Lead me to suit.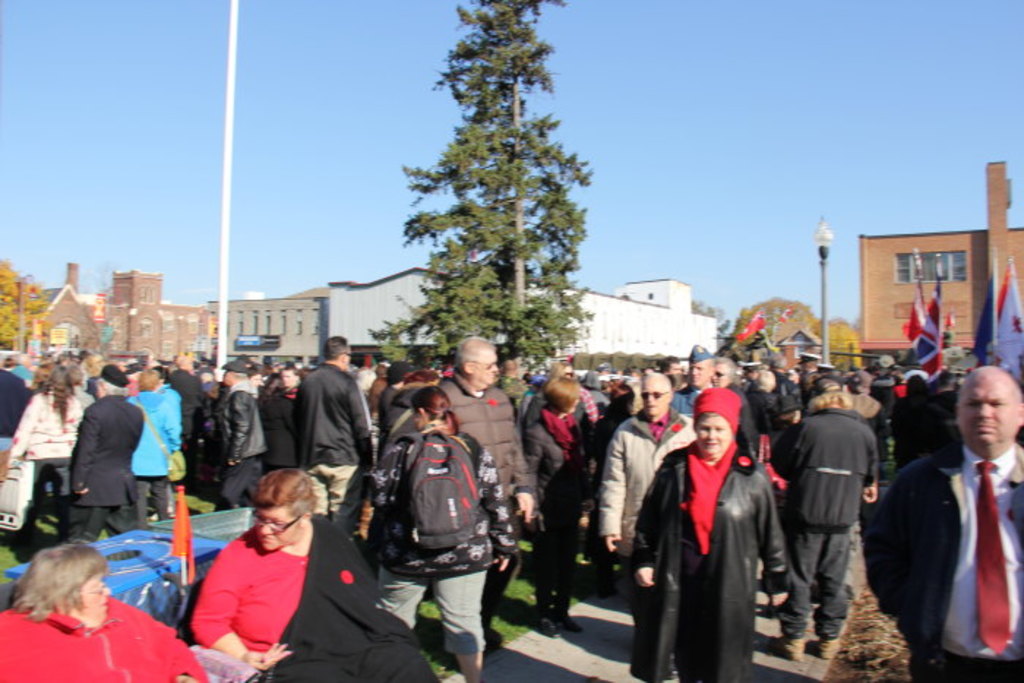
Lead to 884/377/1023/673.
